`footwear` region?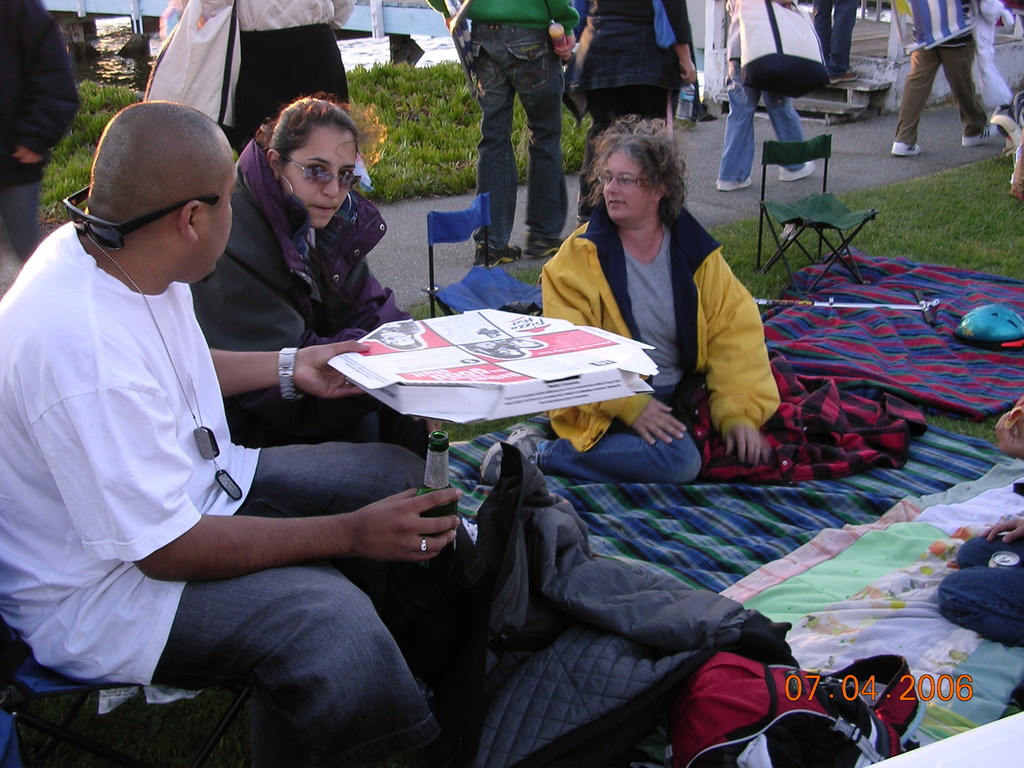
x1=961, y1=124, x2=998, y2=142
